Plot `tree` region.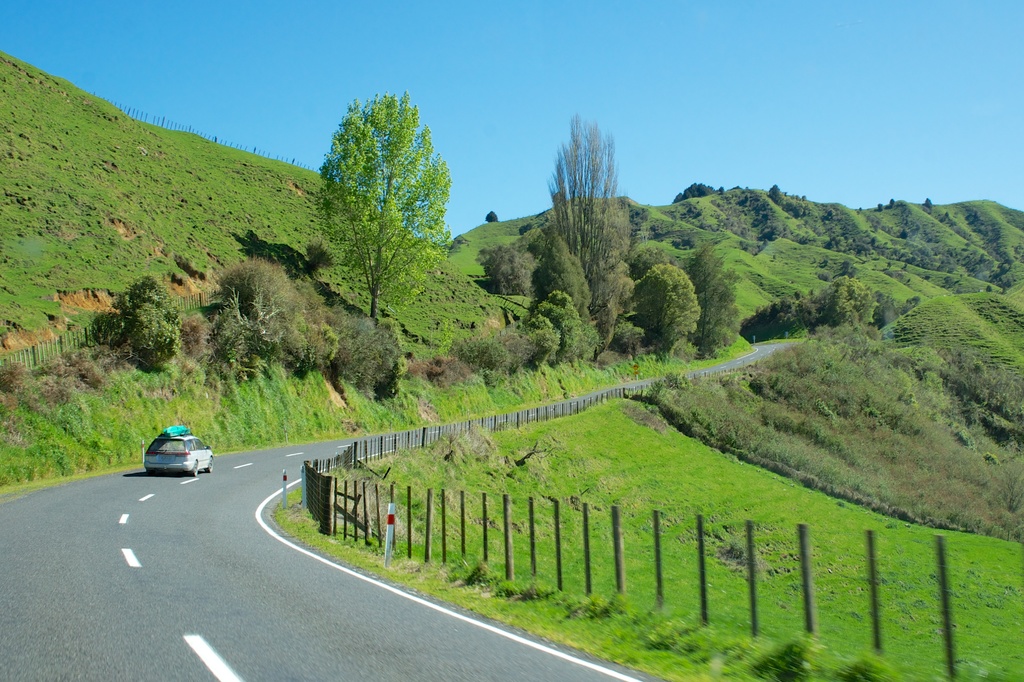
Plotted at {"left": 299, "top": 77, "right": 463, "bottom": 359}.
